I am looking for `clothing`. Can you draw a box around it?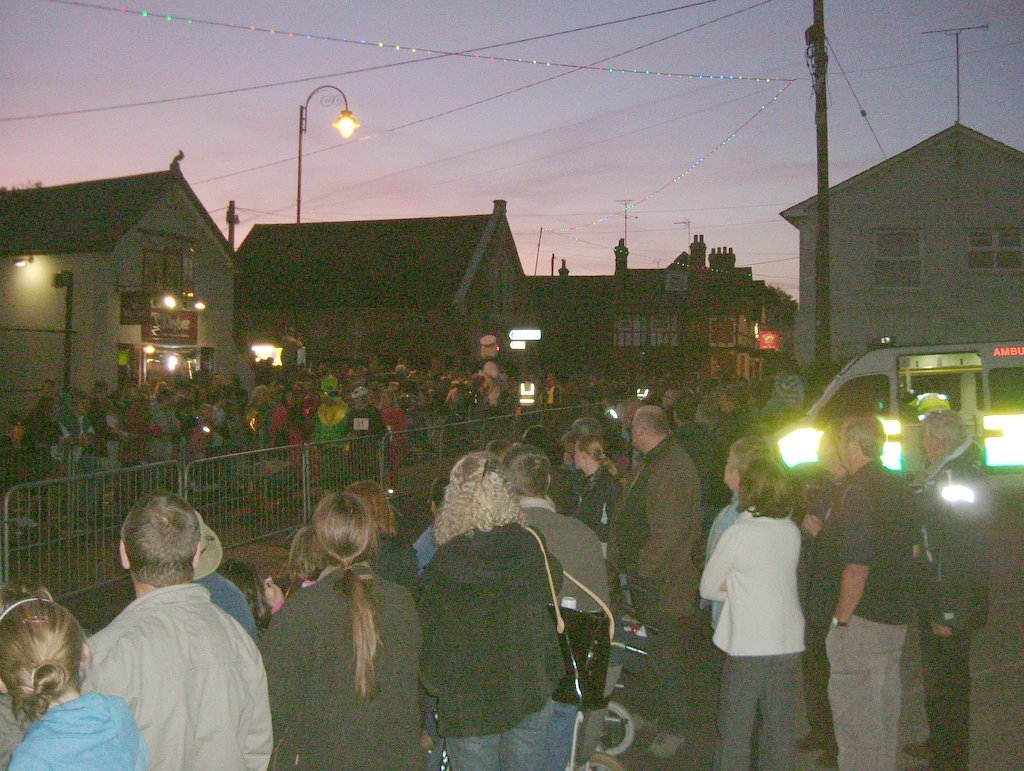
Sure, the bounding box is region(414, 517, 564, 770).
